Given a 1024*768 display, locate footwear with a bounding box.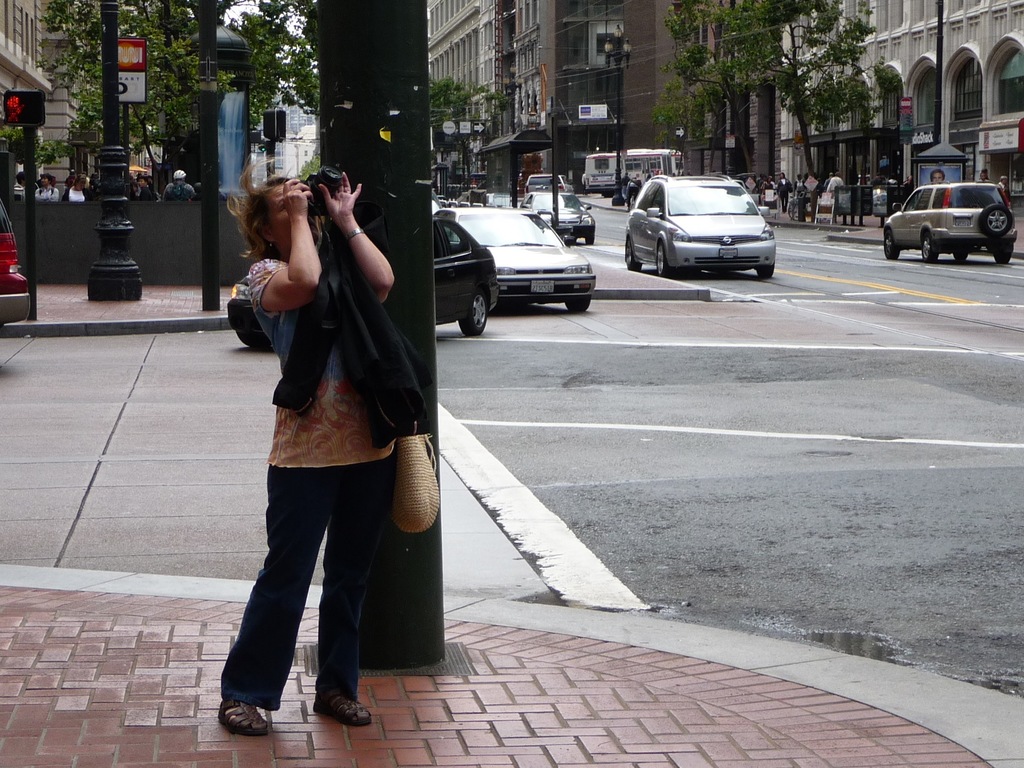
Located: bbox(312, 685, 374, 726).
